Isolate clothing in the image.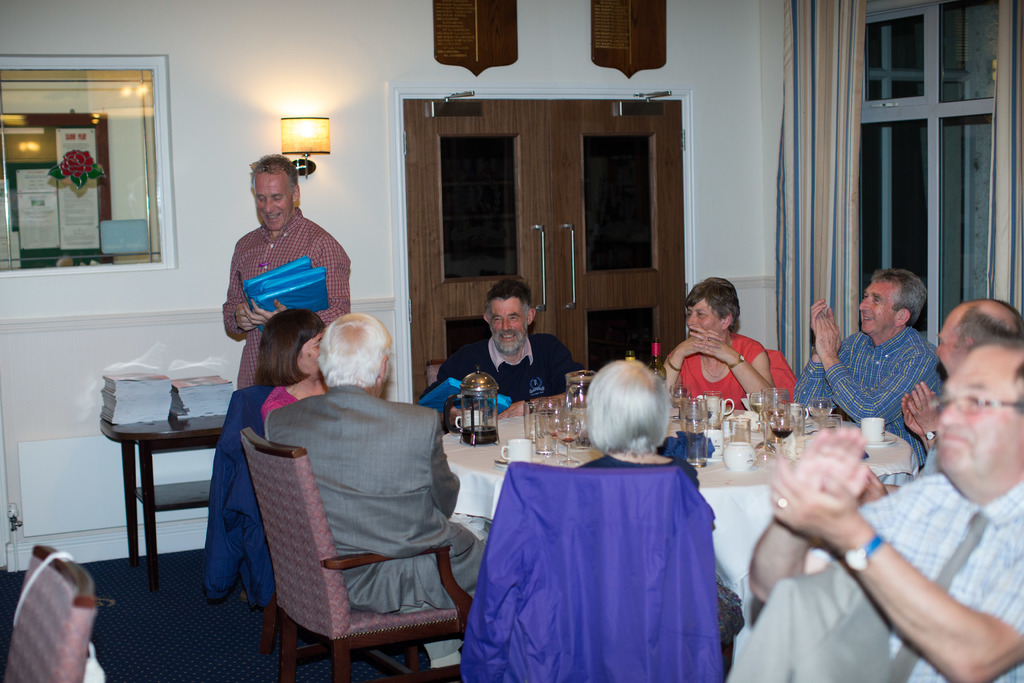
Isolated region: 254 382 284 422.
